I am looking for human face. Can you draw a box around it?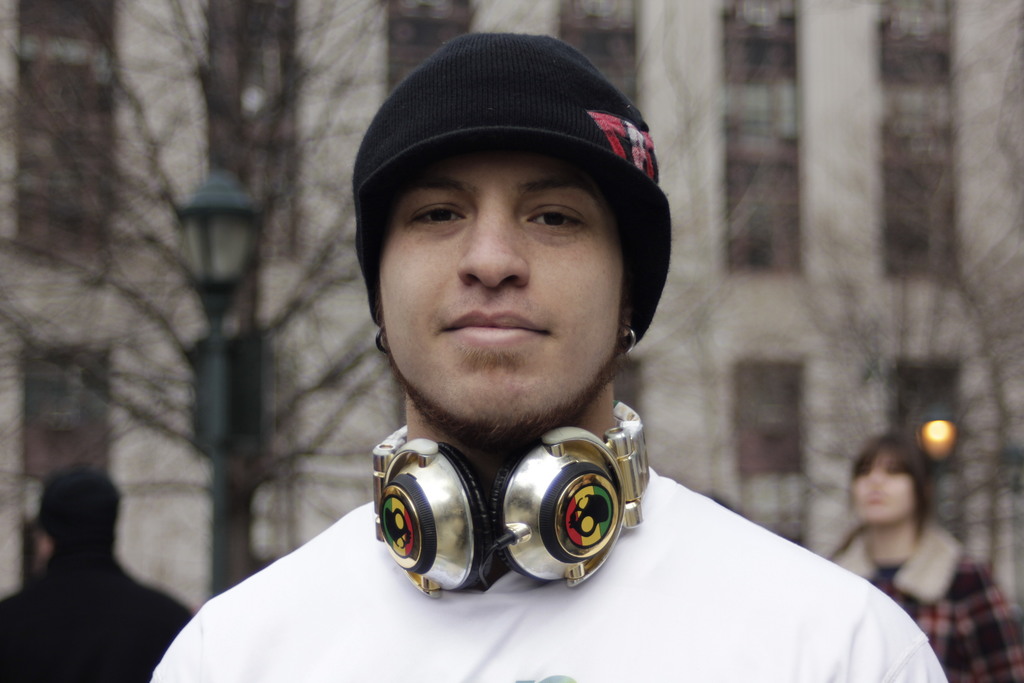
Sure, the bounding box is crop(382, 152, 627, 428).
